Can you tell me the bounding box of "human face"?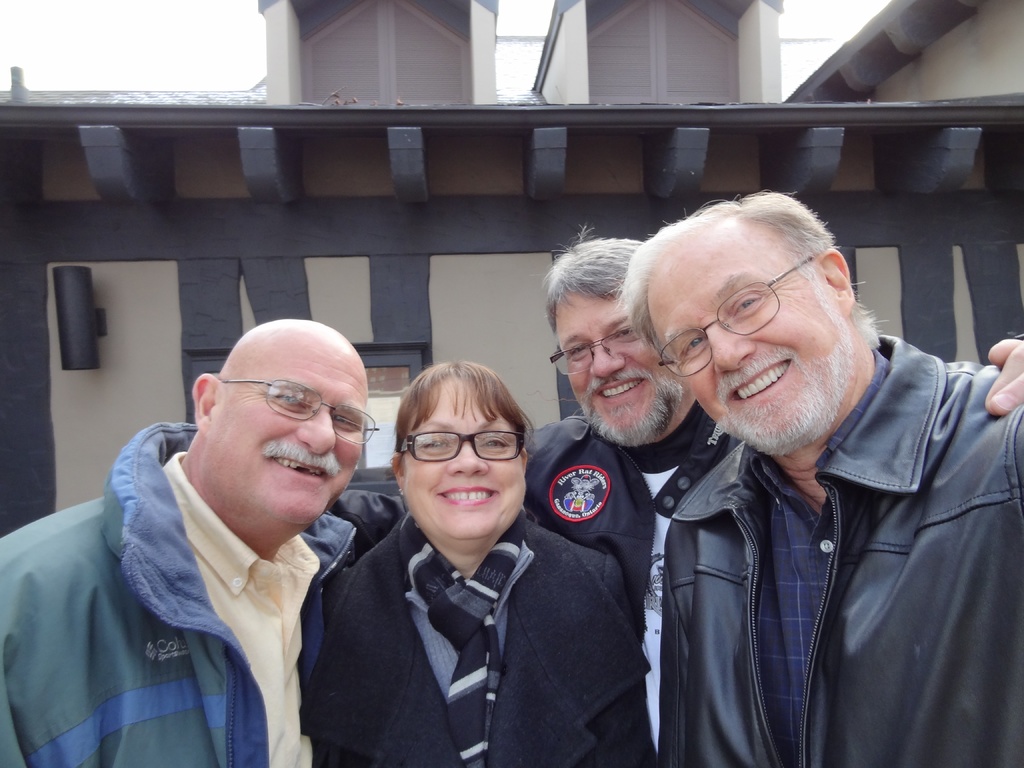
(x1=556, y1=288, x2=673, y2=450).
